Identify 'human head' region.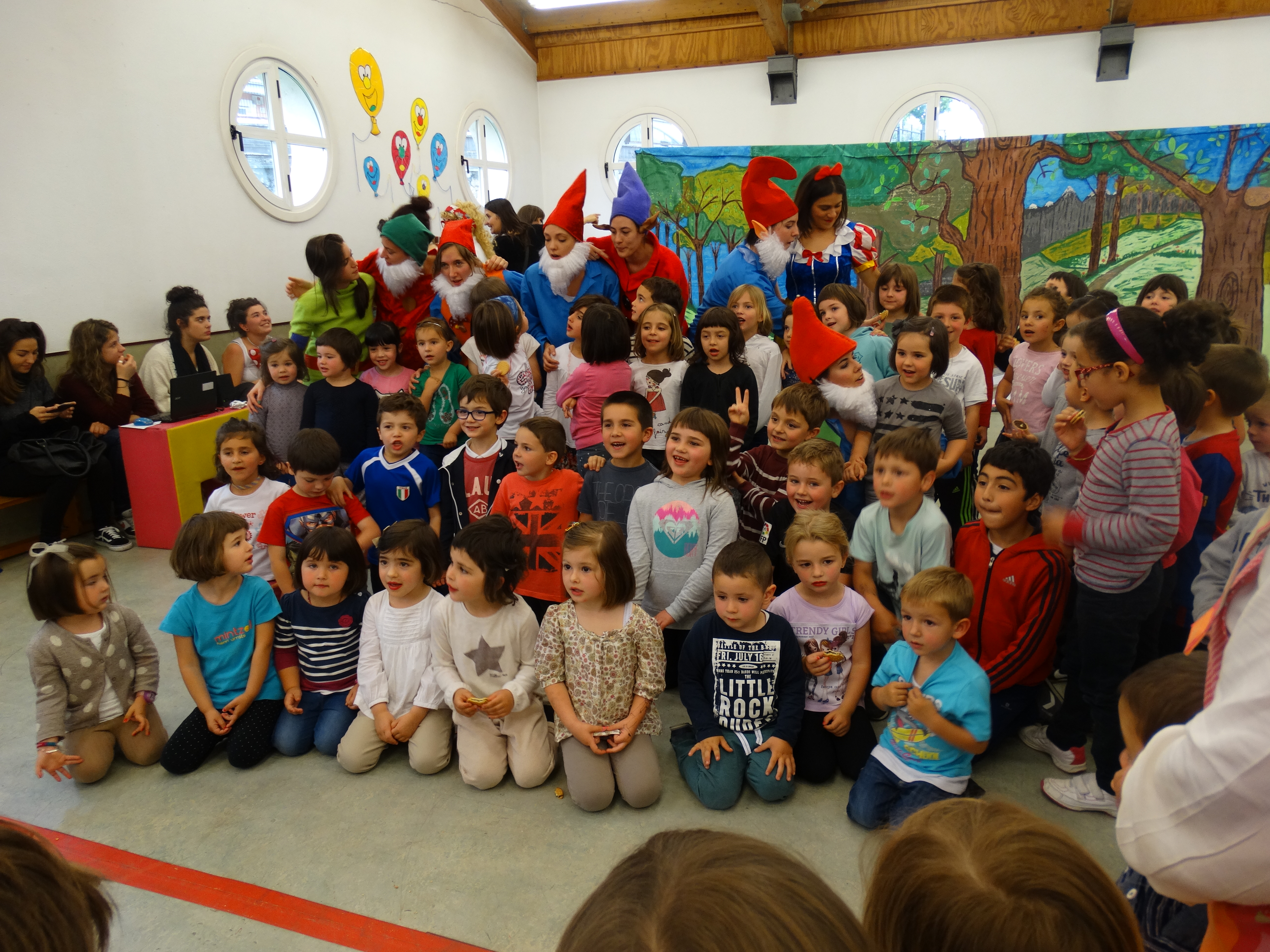
Region: 153:67:167:79.
